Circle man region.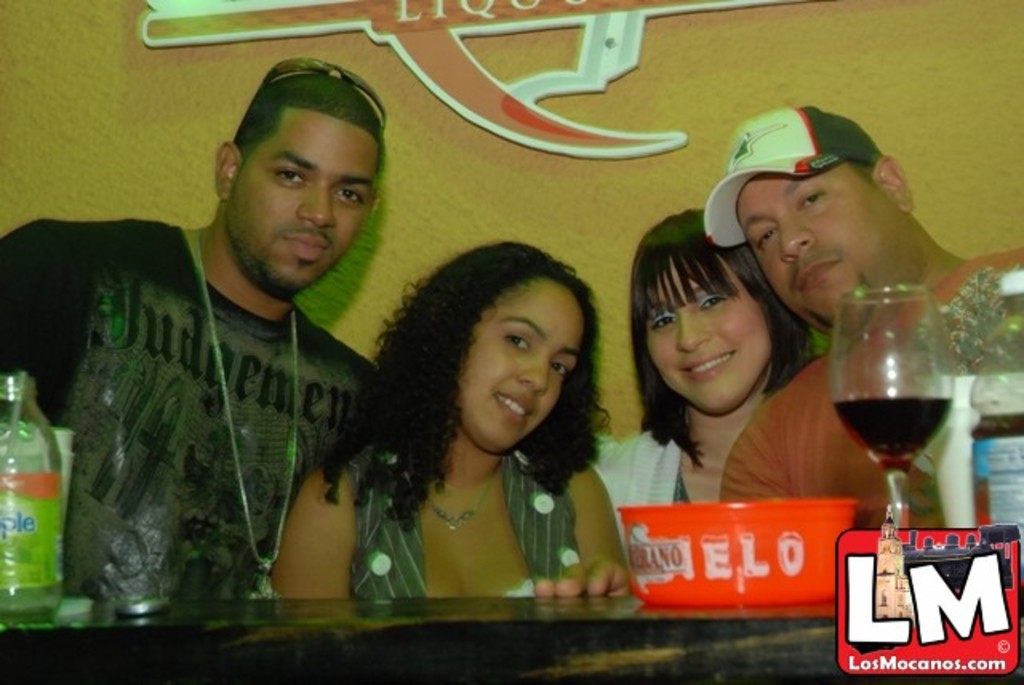
Region: bbox(699, 99, 1022, 563).
